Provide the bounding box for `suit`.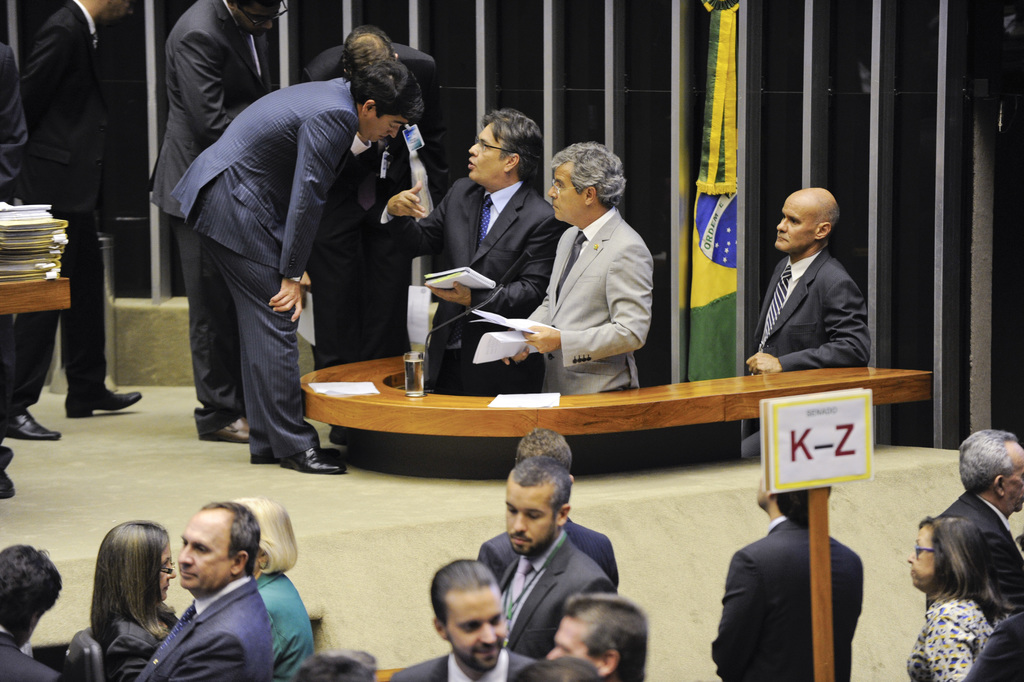
(749, 243, 886, 463).
